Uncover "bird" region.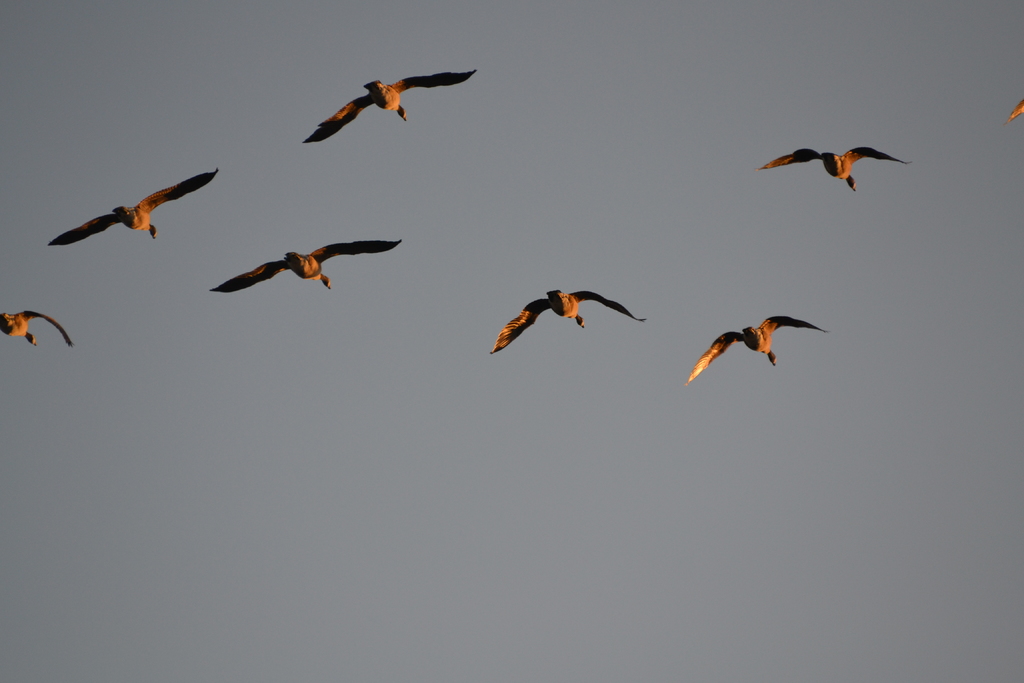
Uncovered: 754/144/914/195.
